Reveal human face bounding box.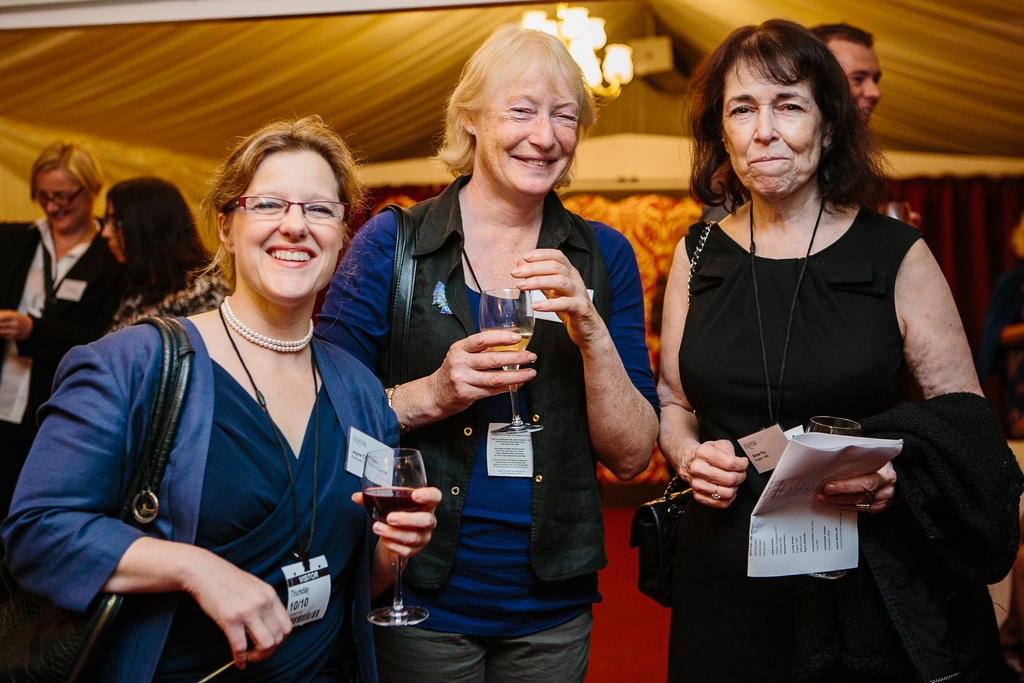
Revealed: 104,190,122,267.
